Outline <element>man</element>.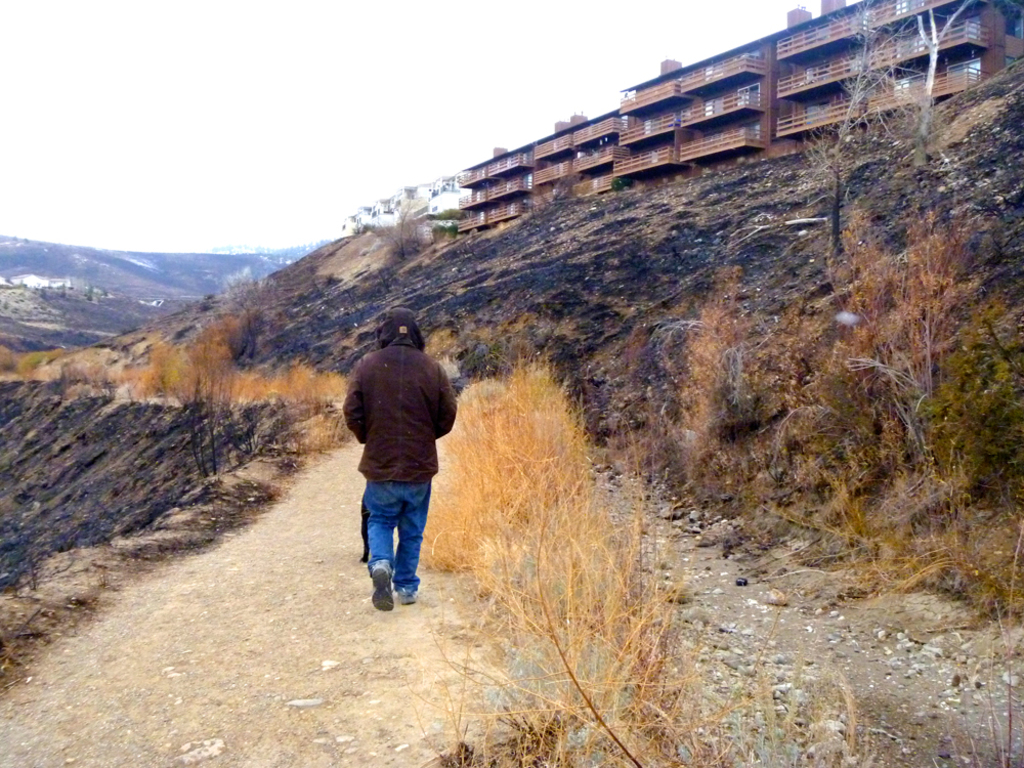
Outline: 332, 298, 453, 615.
